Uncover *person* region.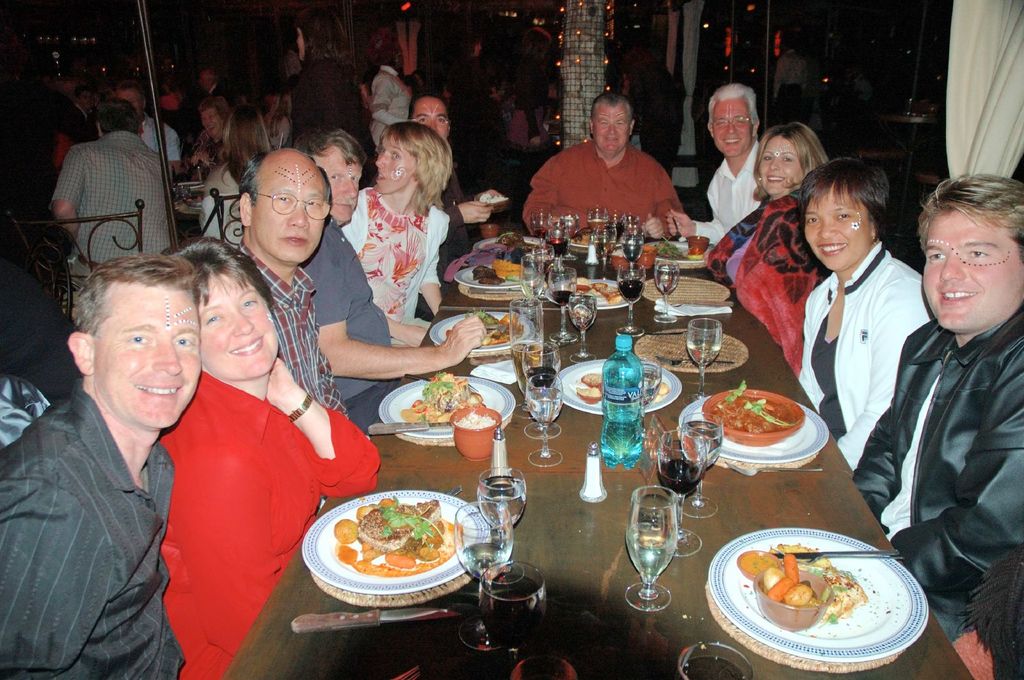
Uncovered: Rect(799, 156, 936, 482).
